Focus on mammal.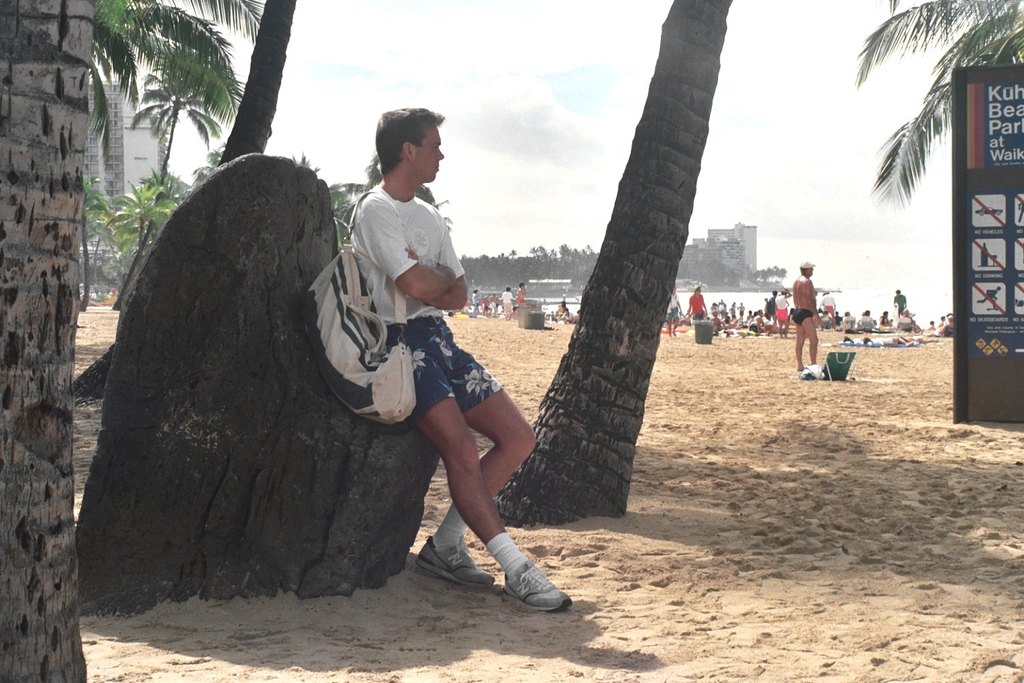
Focused at BBox(352, 108, 577, 611).
